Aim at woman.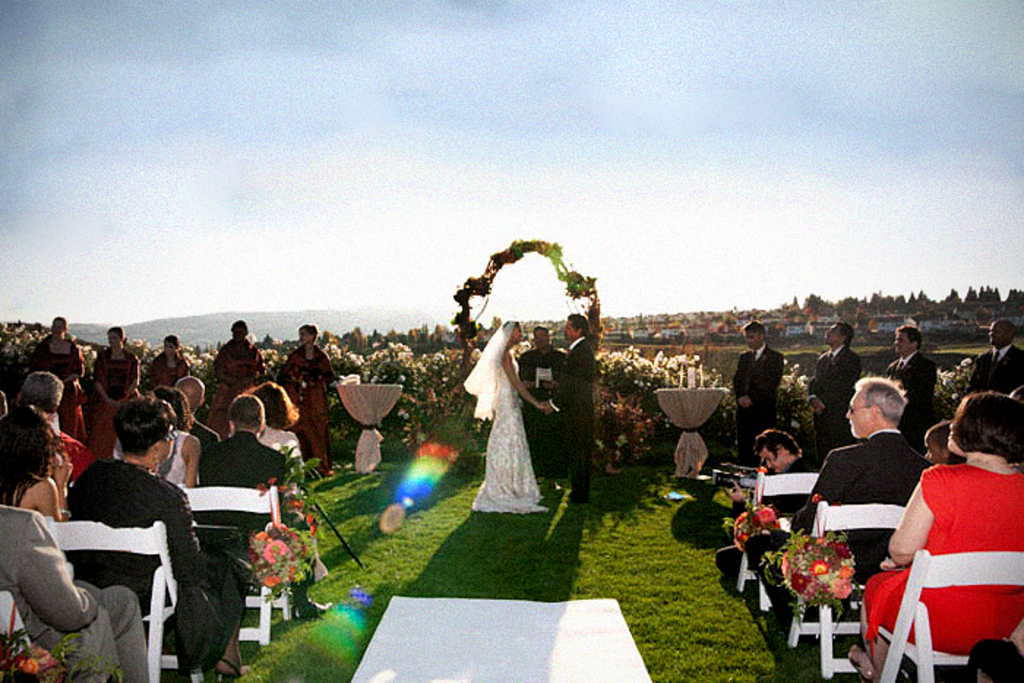
Aimed at 154/383/208/487.
